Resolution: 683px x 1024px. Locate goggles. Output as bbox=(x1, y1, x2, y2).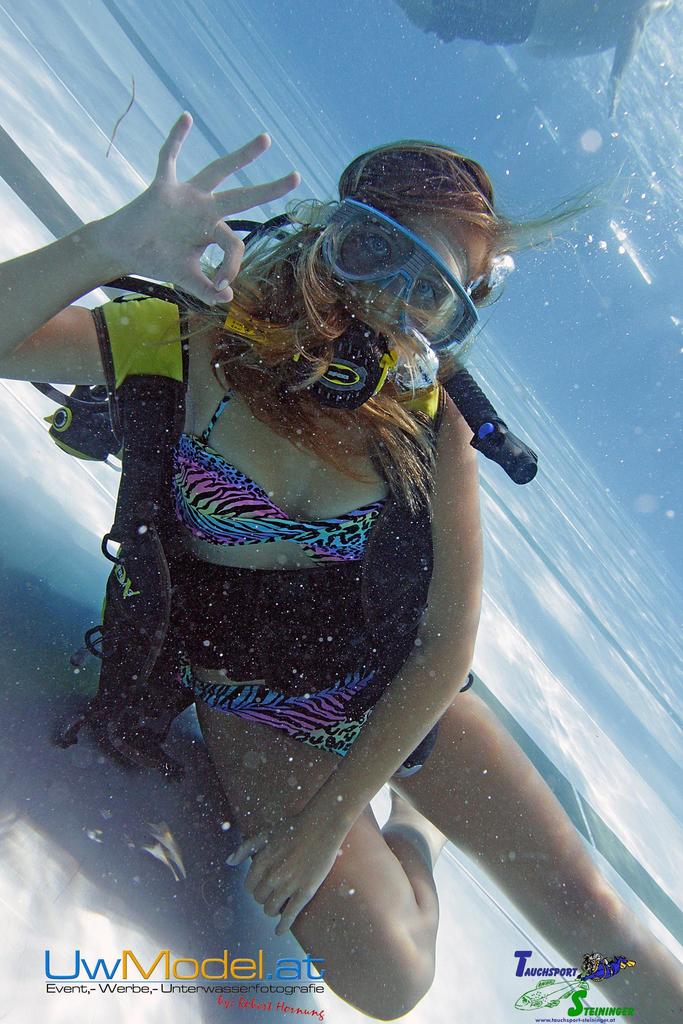
bbox=(292, 204, 479, 353).
